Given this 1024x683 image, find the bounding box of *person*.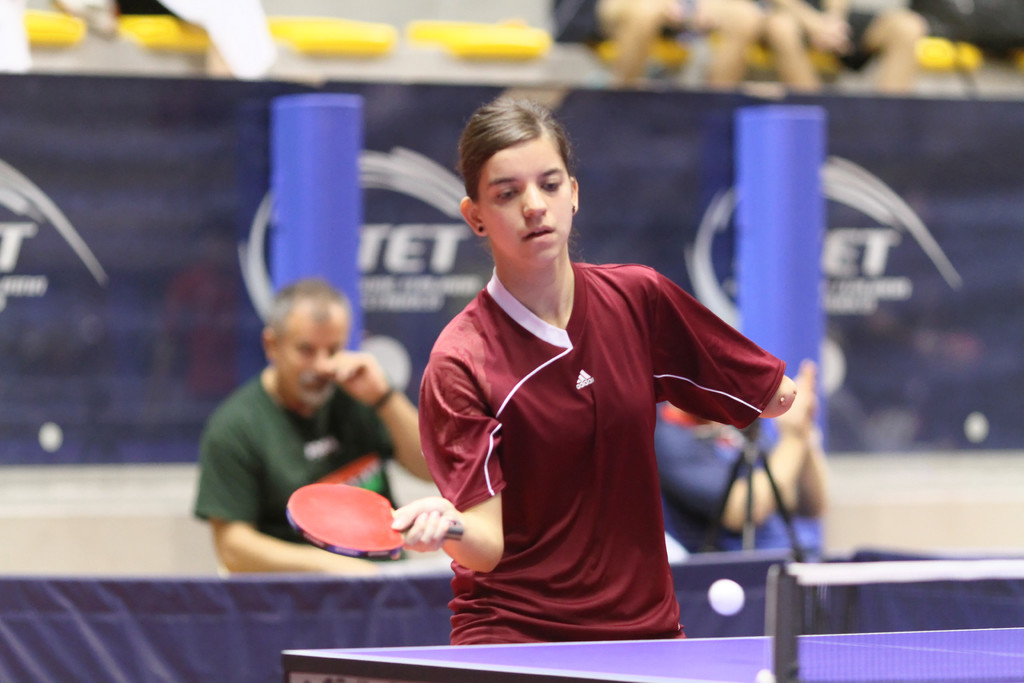
<box>759,0,934,89</box>.
